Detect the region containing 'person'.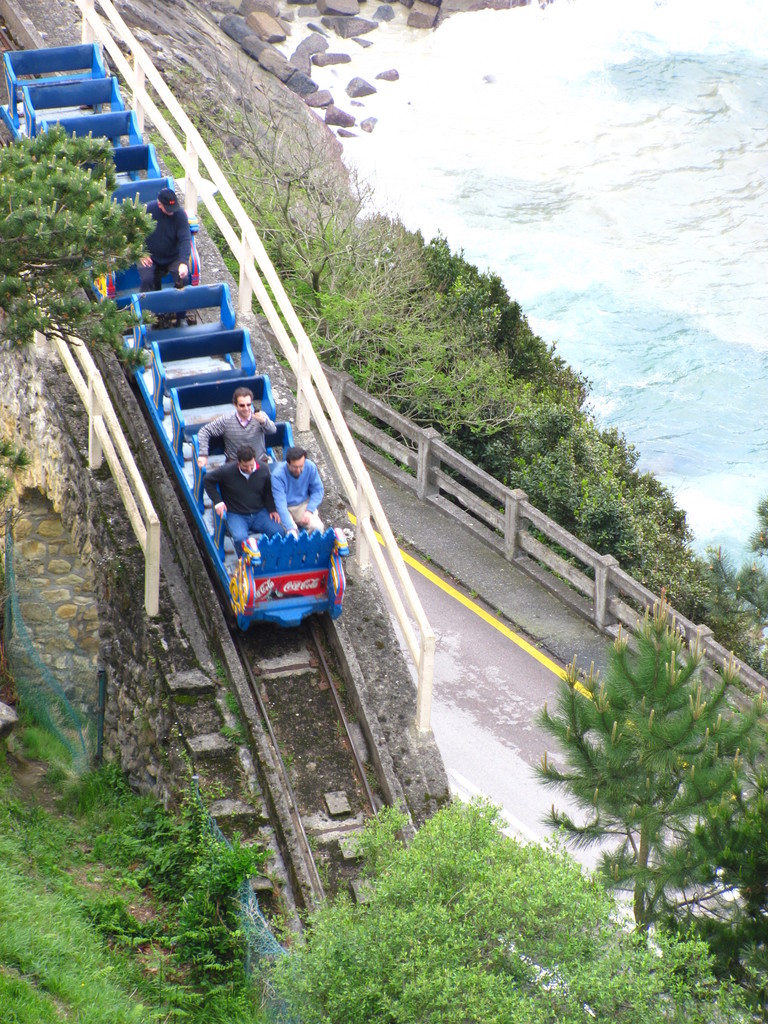
rect(207, 451, 289, 559).
